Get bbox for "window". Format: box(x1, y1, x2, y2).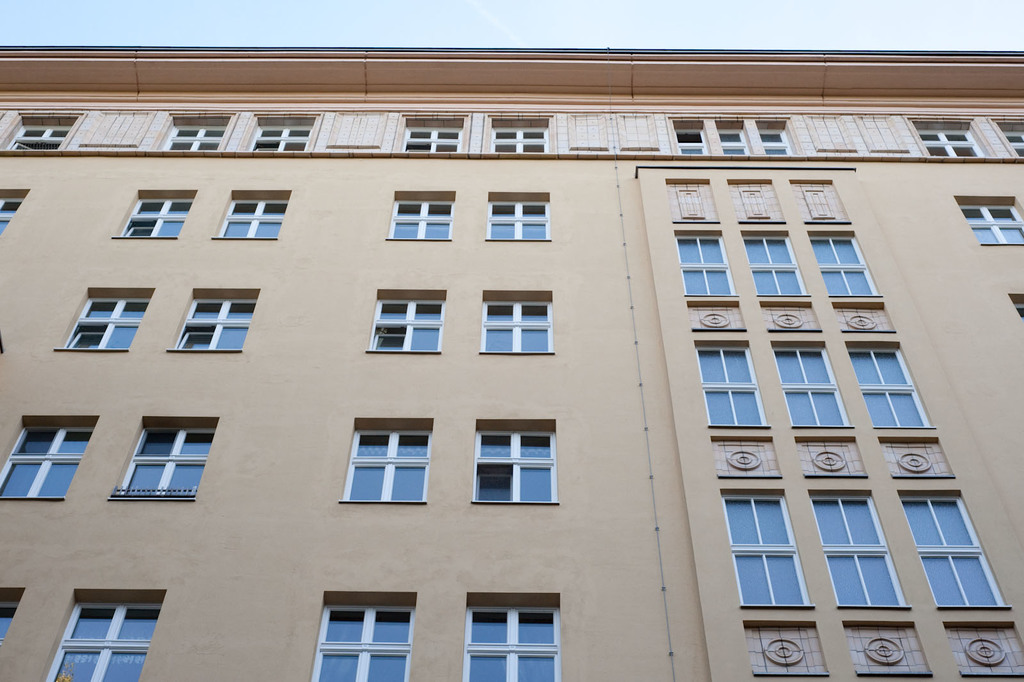
box(771, 343, 849, 432).
